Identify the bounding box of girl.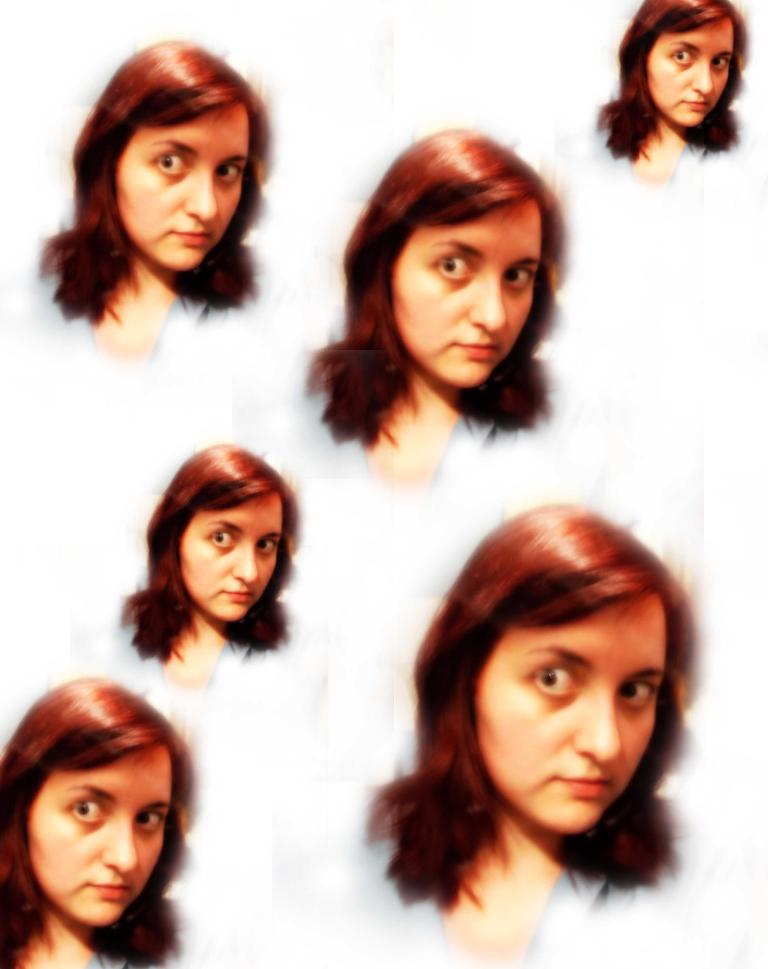
locate(0, 680, 195, 968).
